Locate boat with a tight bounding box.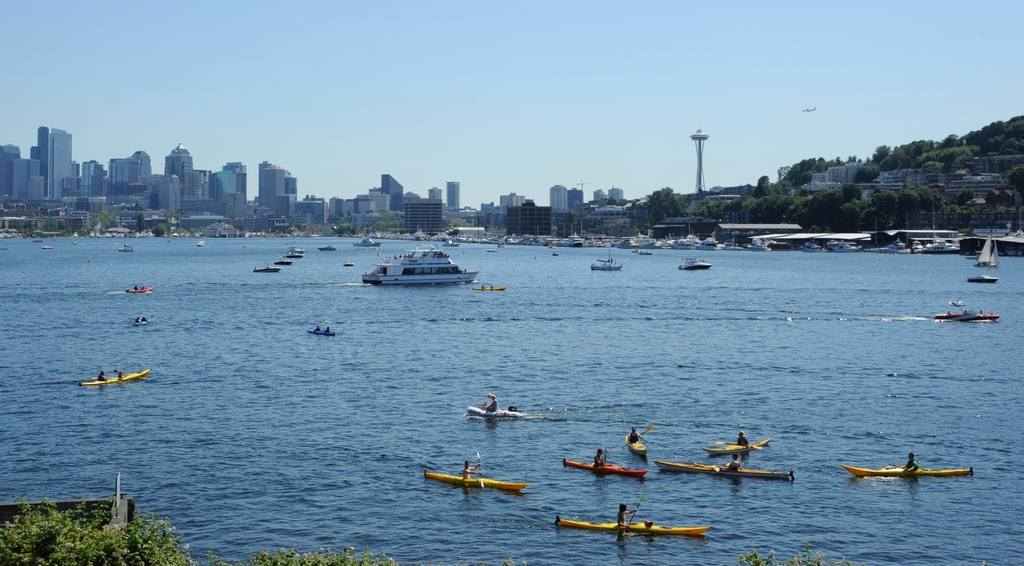
crop(932, 309, 995, 322).
